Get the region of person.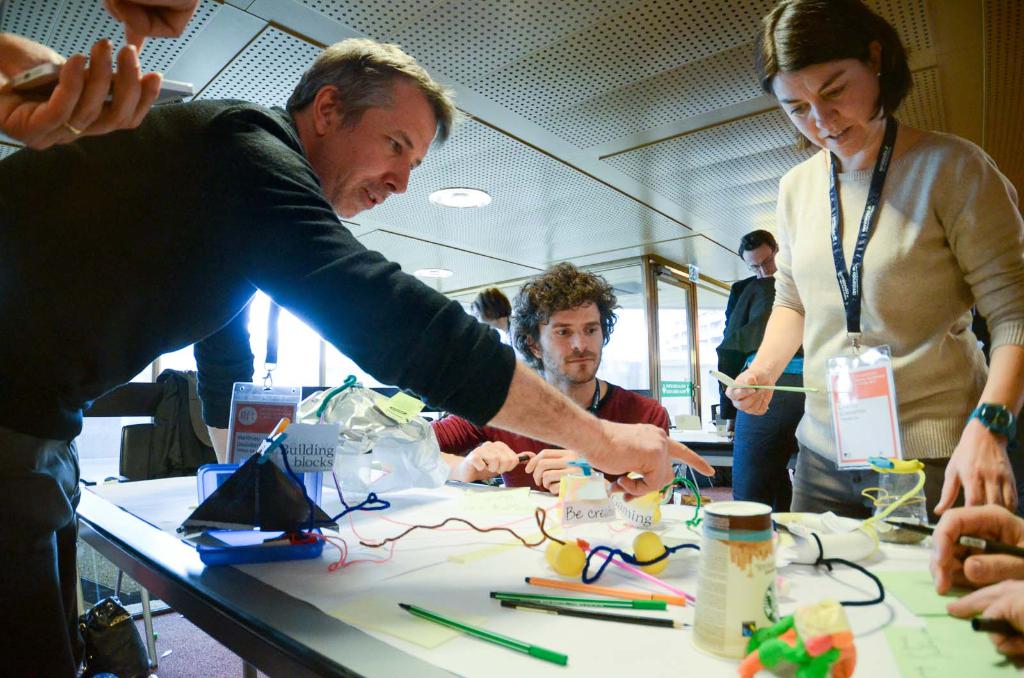
{"left": 929, "top": 499, "right": 1023, "bottom": 661}.
